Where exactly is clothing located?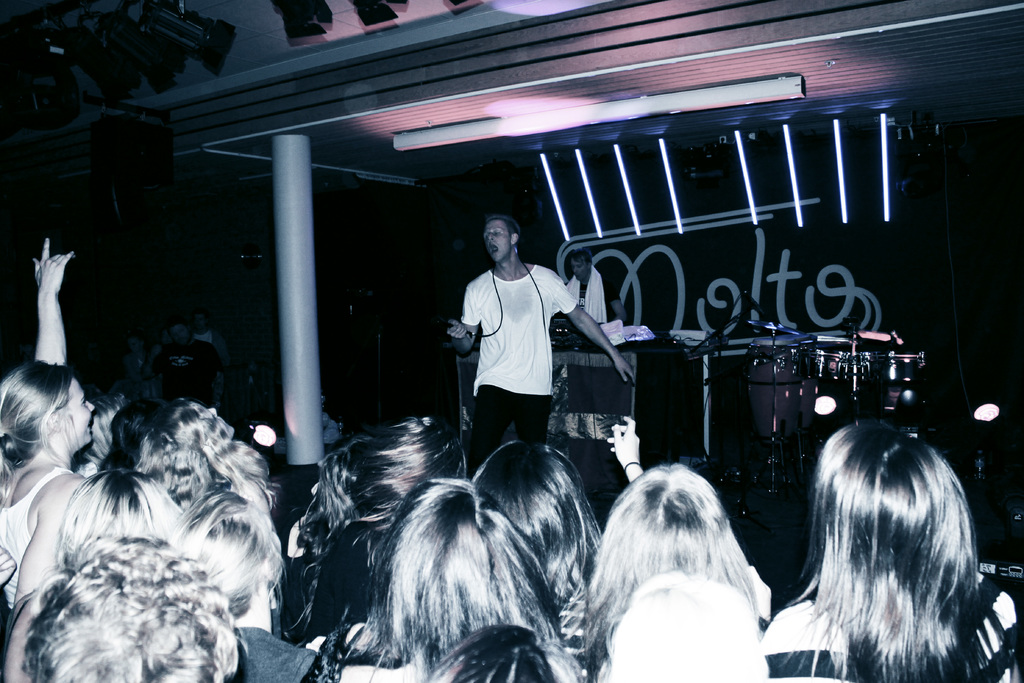
Its bounding box is detection(0, 466, 81, 609).
